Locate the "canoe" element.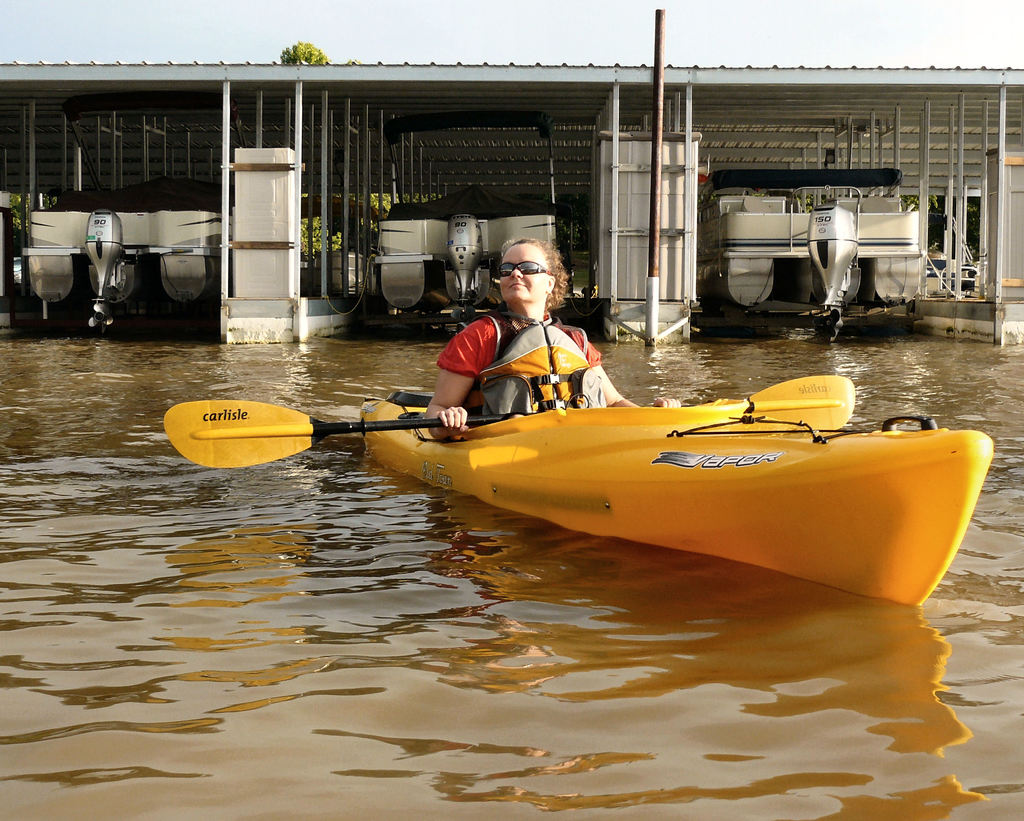
Element bbox: rect(312, 359, 995, 613).
